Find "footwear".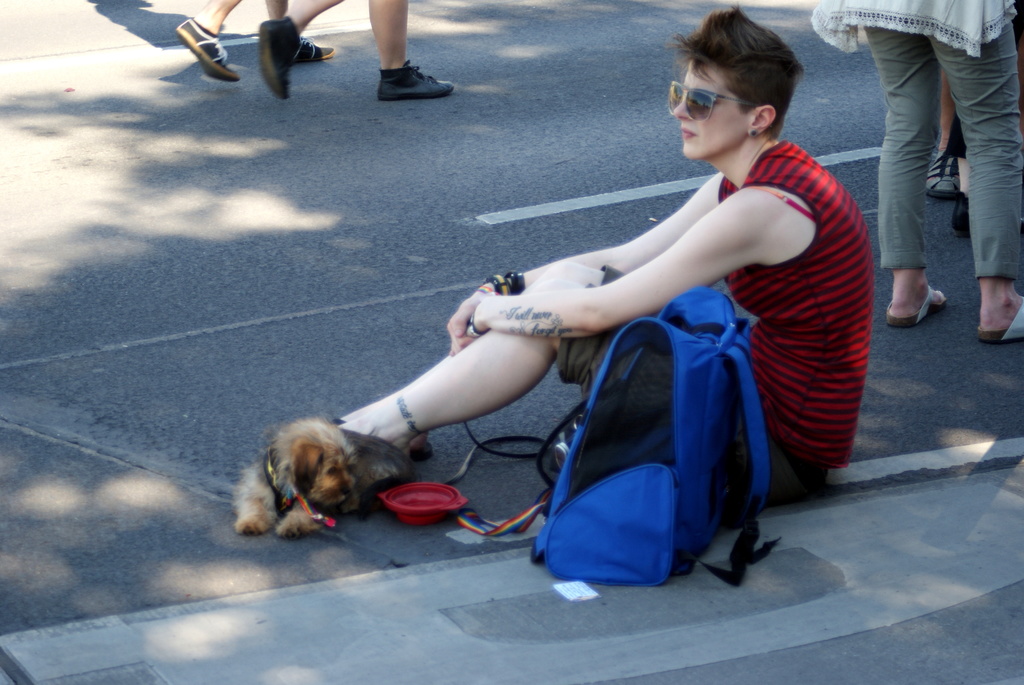
(x1=881, y1=287, x2=947, y2=331).
